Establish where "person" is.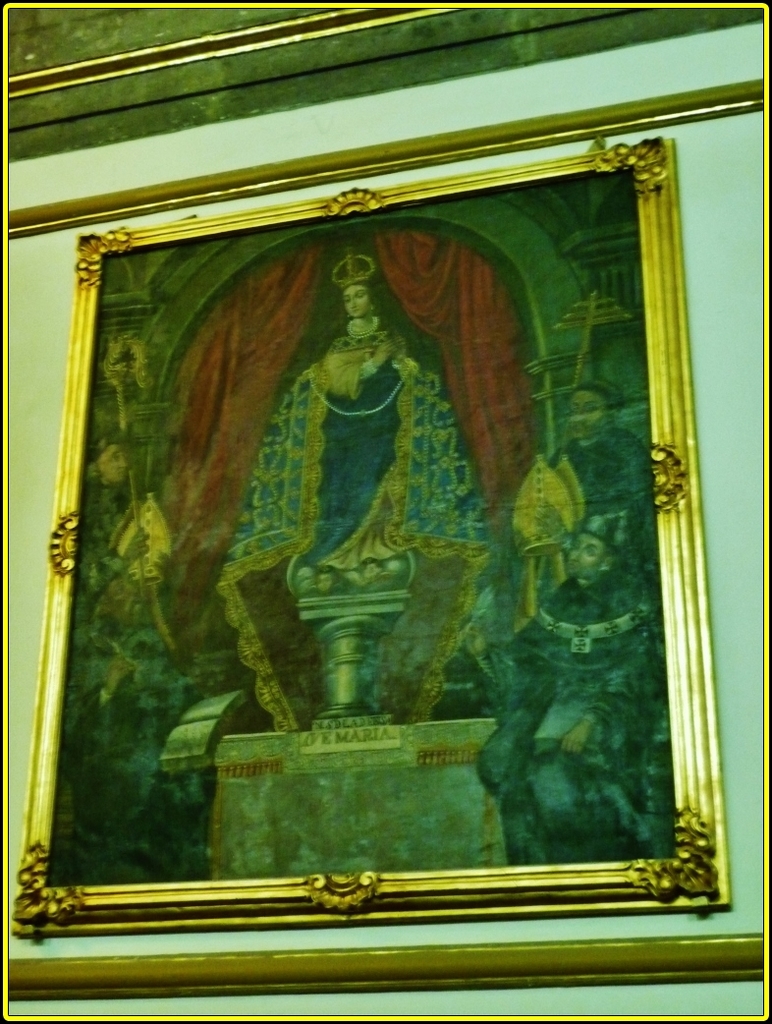
Established at box(506, 504, 681, 870).
